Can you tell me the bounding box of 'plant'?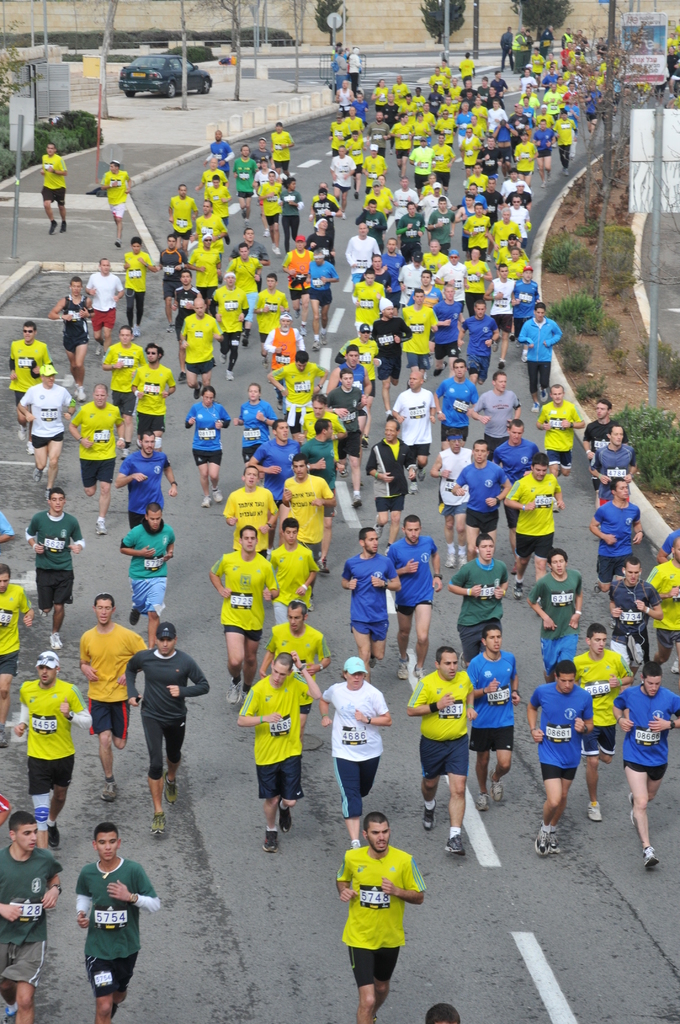
locate(553, 291, 597, 324).
